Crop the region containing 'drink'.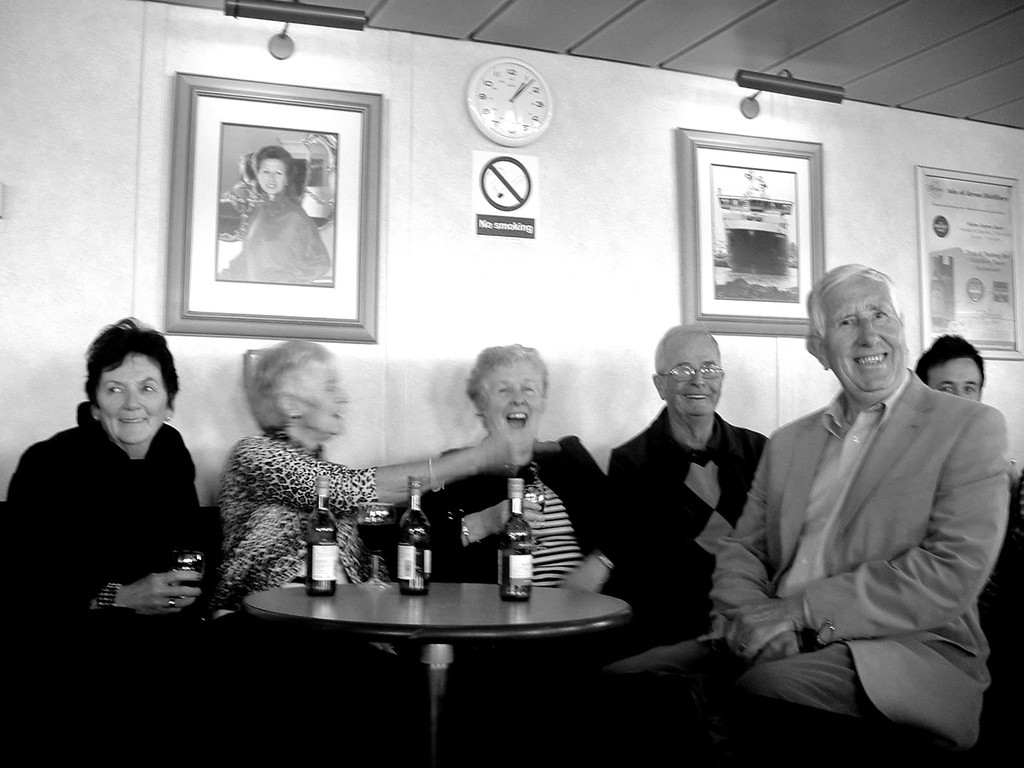
Crop region: l=497, t=476, r=534, b=600.
